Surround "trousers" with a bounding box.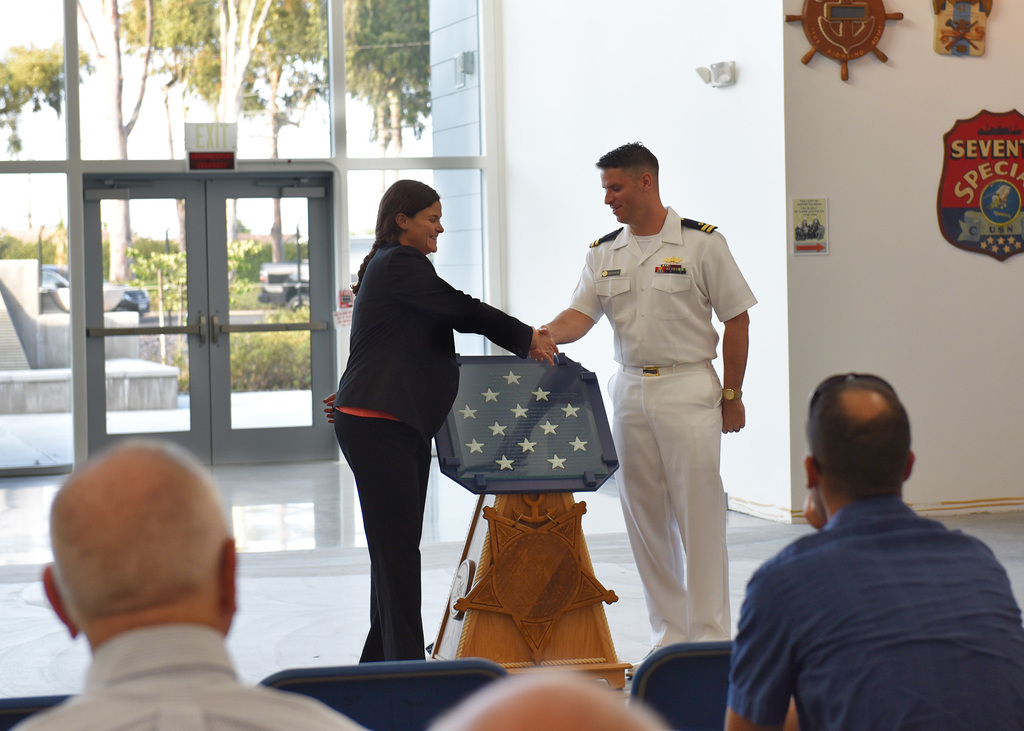
(335, 406, 430, 663).
